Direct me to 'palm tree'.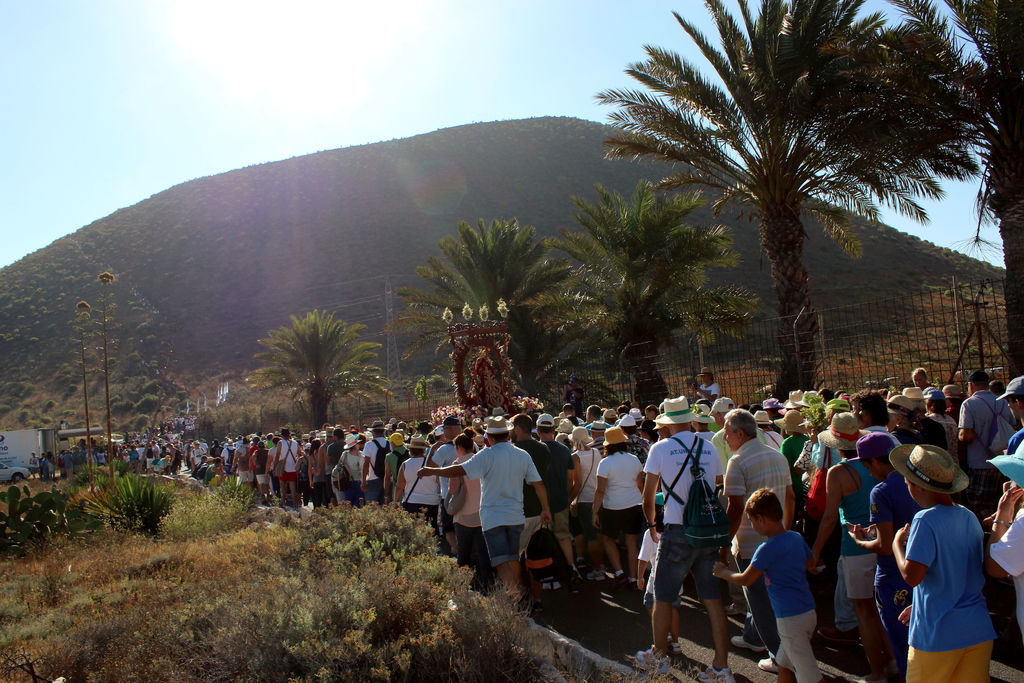
Direction: (417, 220, 575, 425).
